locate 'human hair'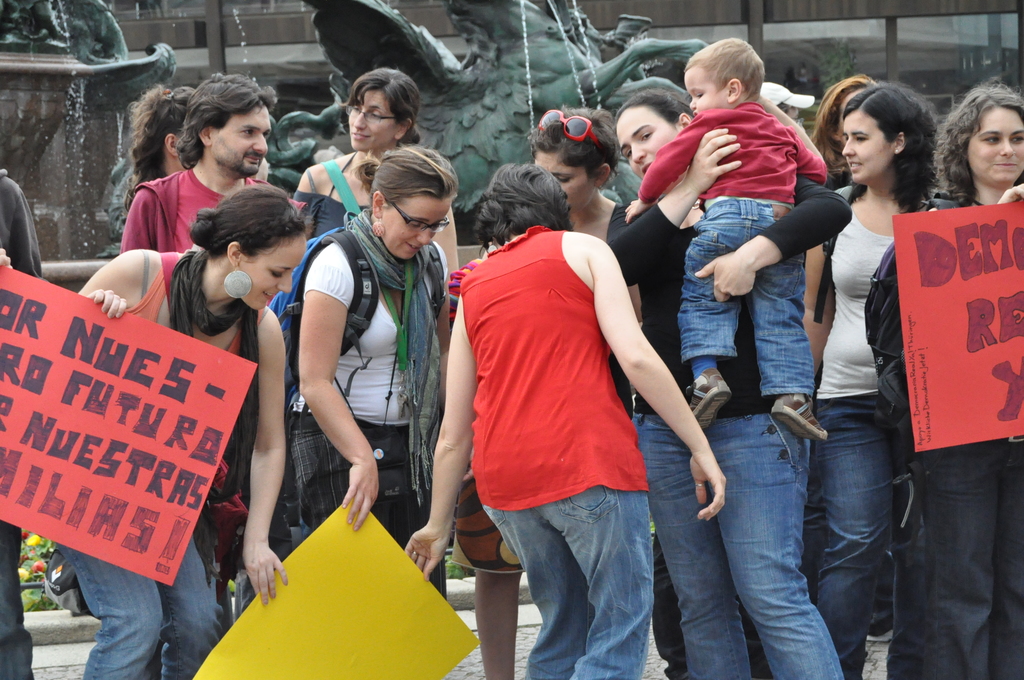
bbox(616, 88, 694, 124)
